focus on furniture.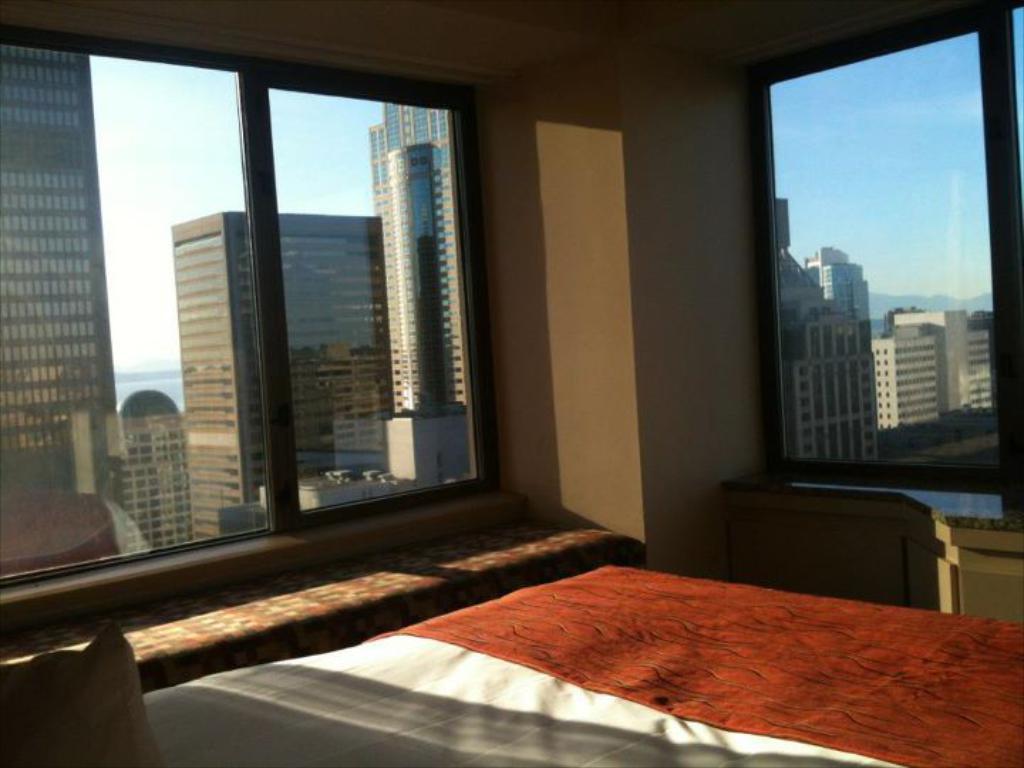
Focused at l=0, t=562, r=1023, b=767.
